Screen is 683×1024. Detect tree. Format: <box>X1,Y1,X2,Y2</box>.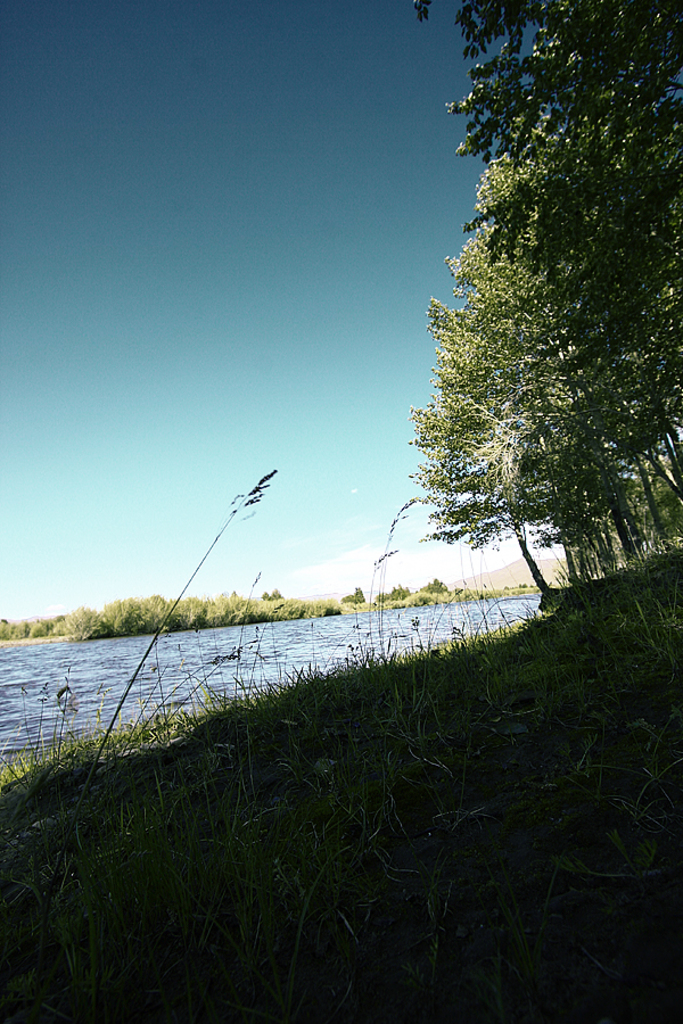
<box>420,0,682,498</box>.
